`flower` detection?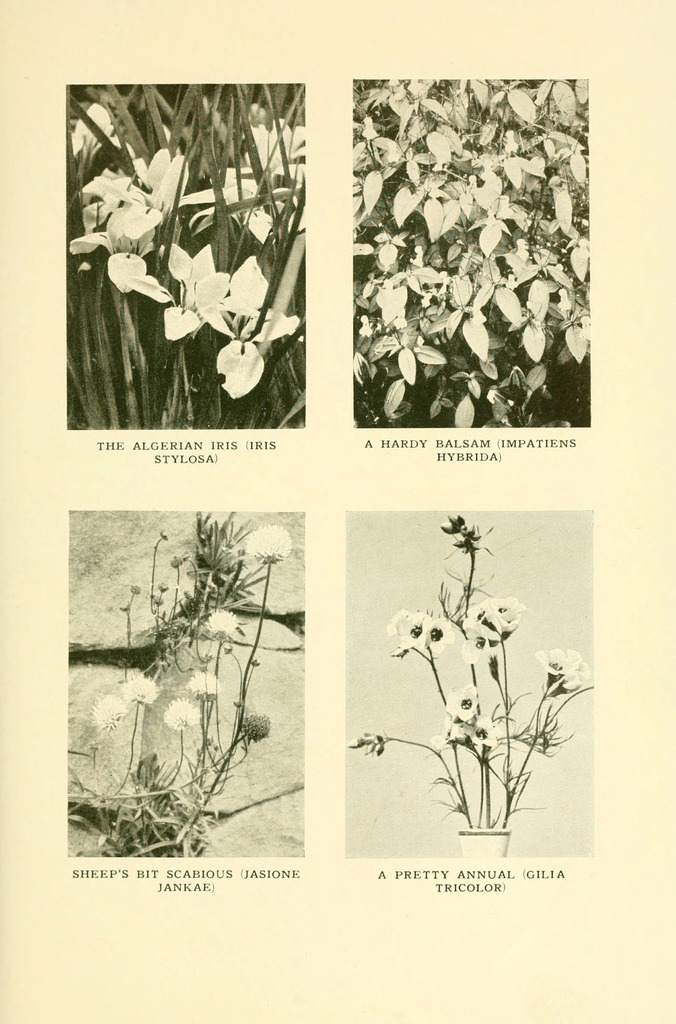
<box>83,690,133,737</box>
